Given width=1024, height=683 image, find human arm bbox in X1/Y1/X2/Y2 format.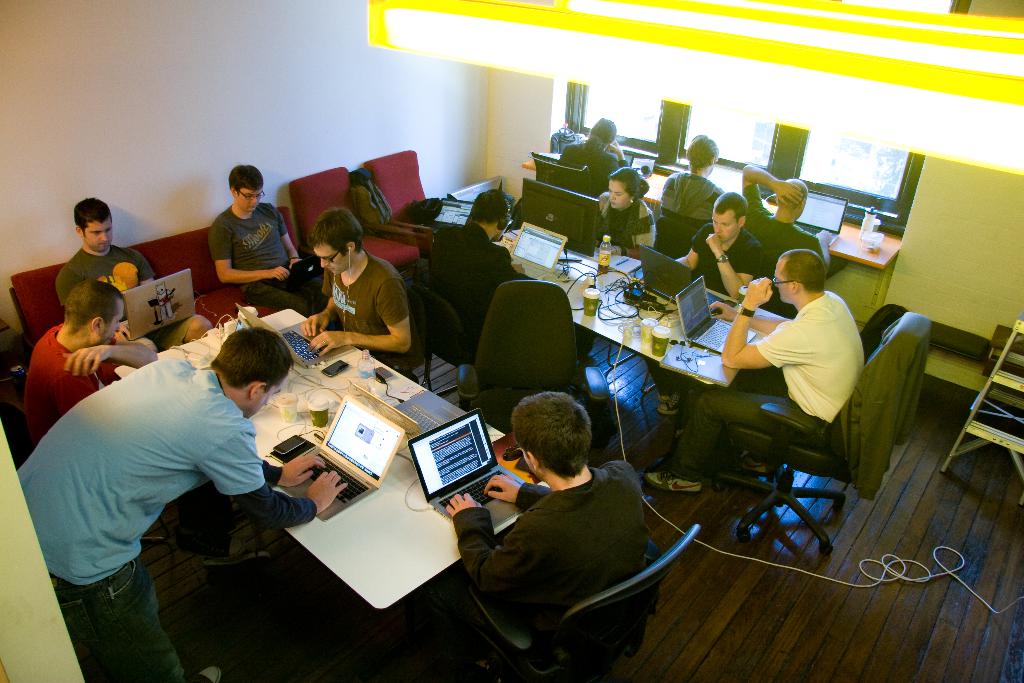
702/229/766/303.
